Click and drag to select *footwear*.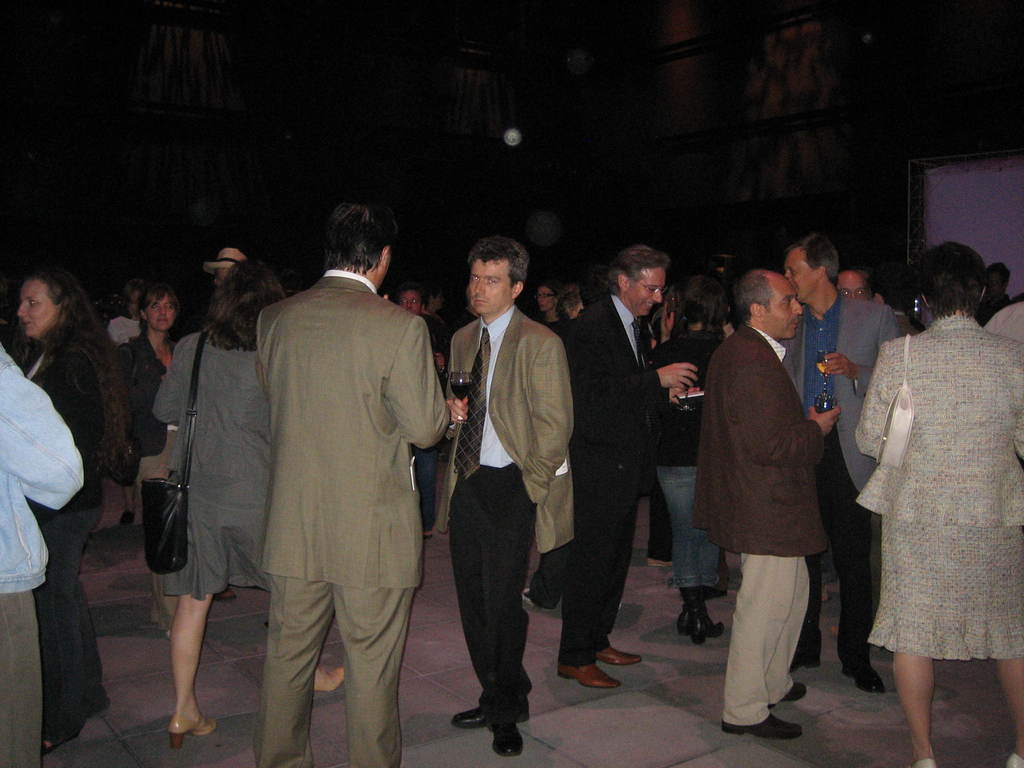
Selection: (x1=648, y1=559, x2=673, y2=566).
